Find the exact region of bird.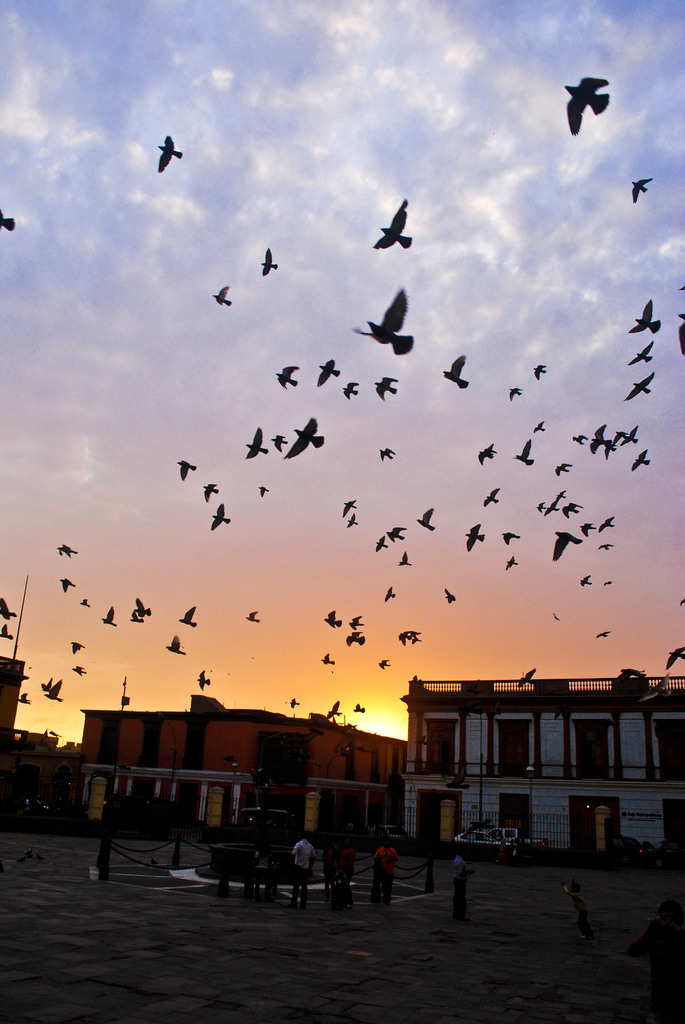
Exact region: l=554, t=463, r=575, b=476.
